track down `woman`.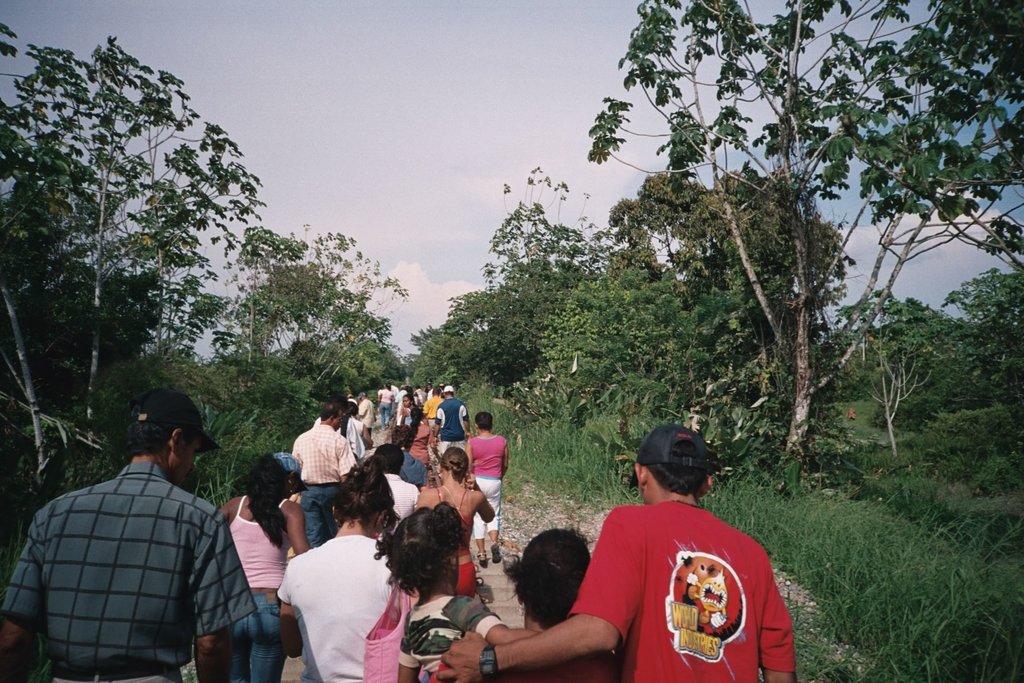
Tracked to <region>402, 390, 431, 426</region>.
